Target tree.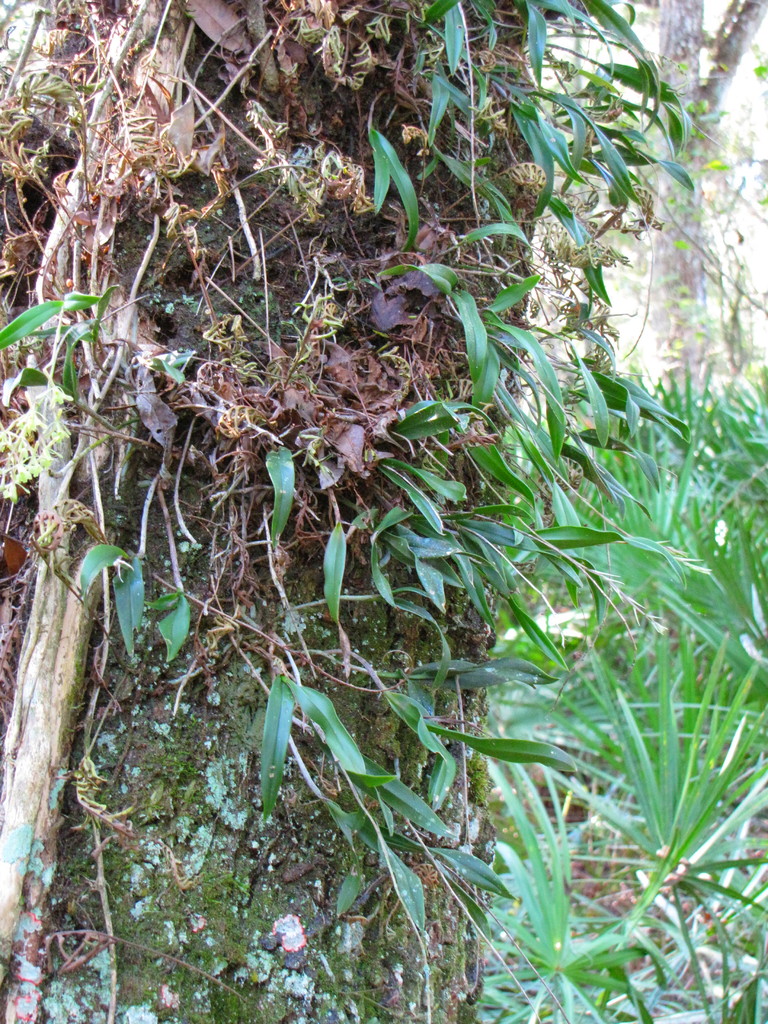
Target region: x1=0, y1=0, x2=714, y2=1023.
